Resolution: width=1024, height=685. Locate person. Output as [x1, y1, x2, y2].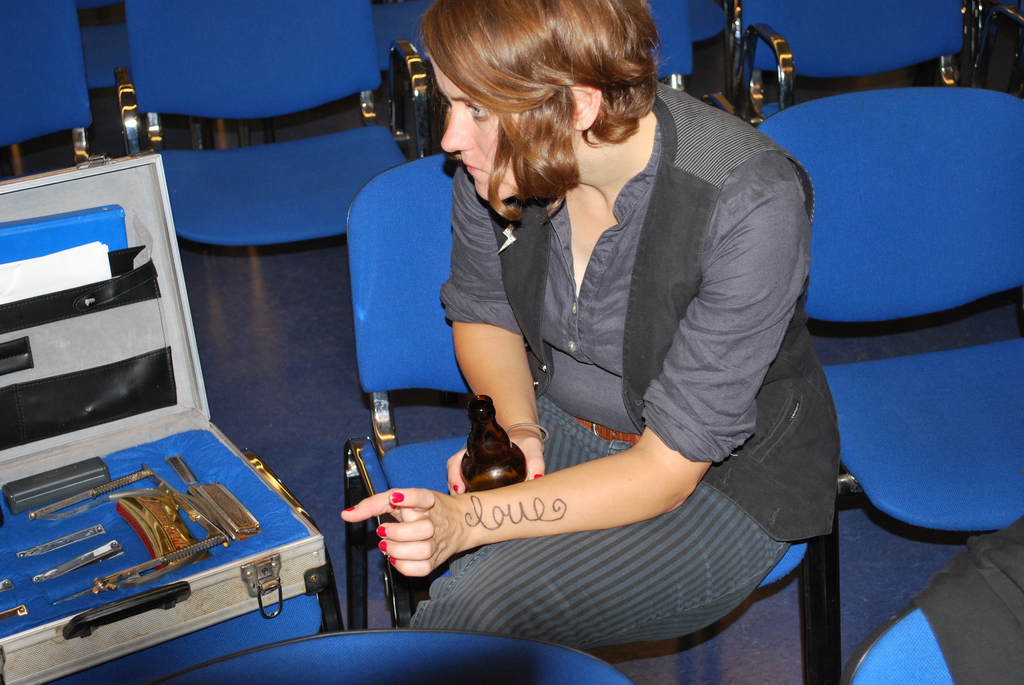
[339, 0, 839, 652].
